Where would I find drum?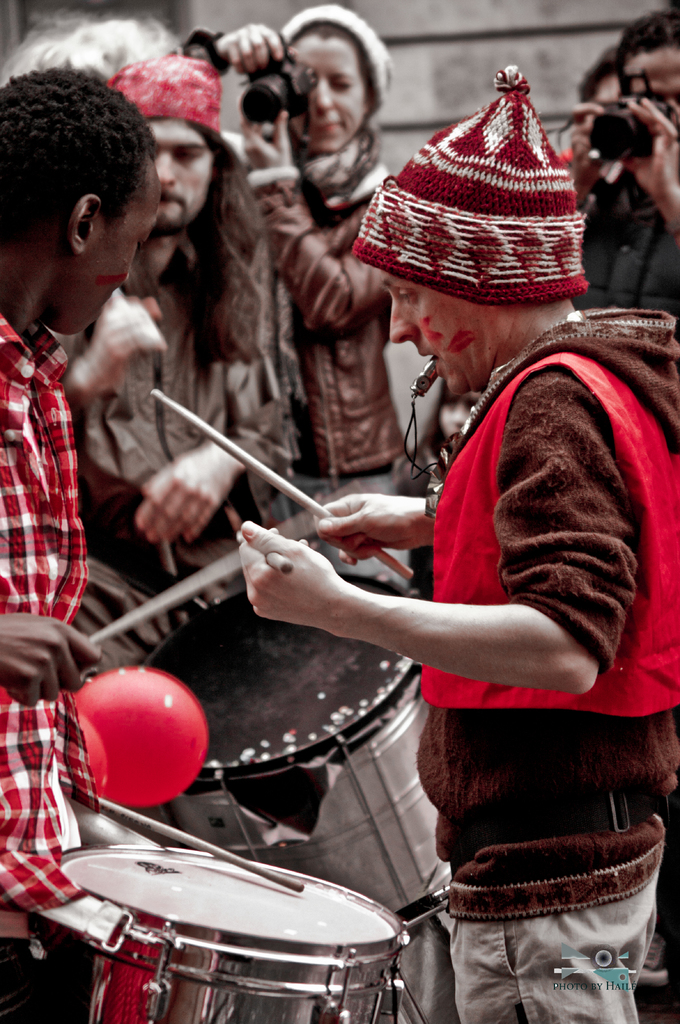
At 141 568 452 923.
